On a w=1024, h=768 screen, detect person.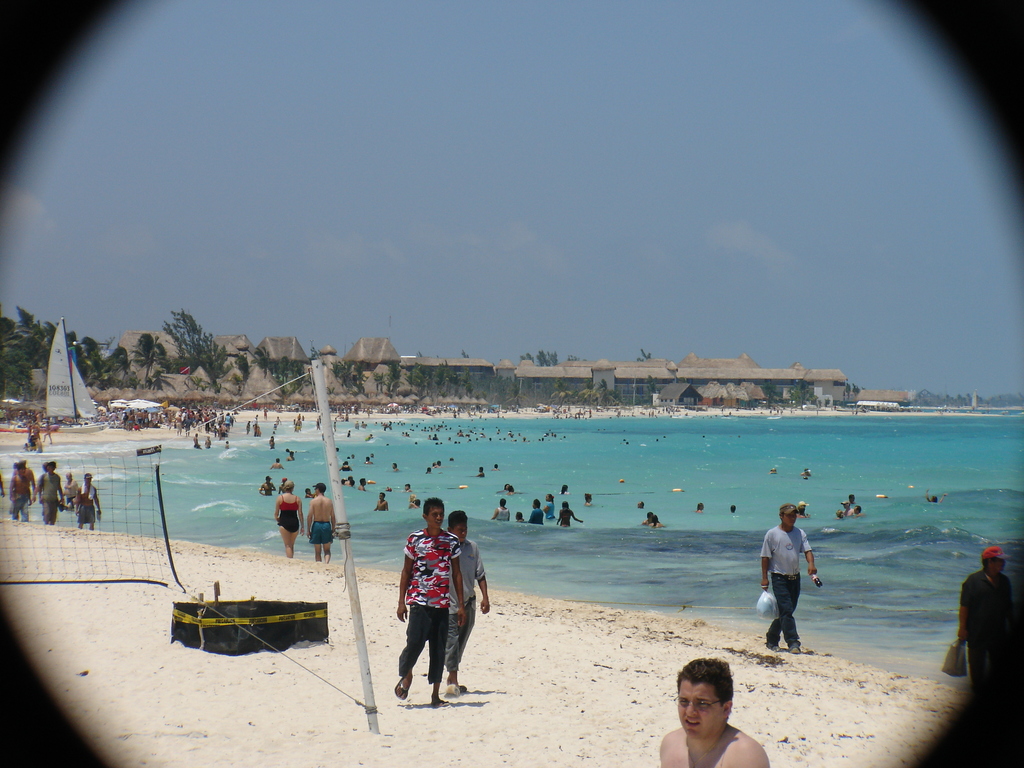
detection(436, 461, 444, 467).
